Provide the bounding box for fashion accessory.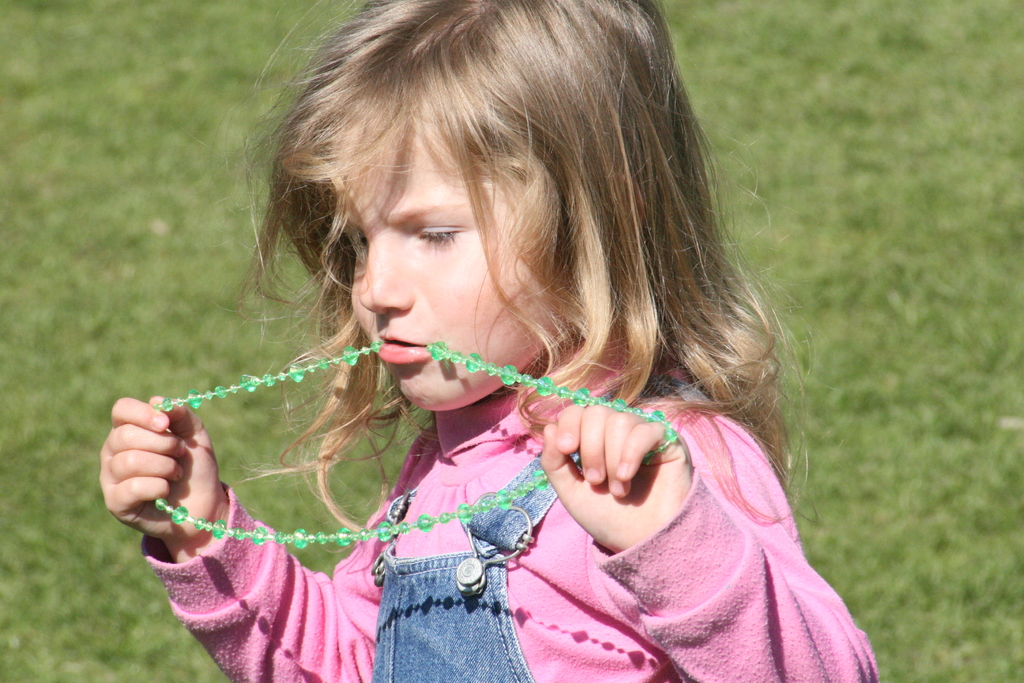
{"x1": 149, "y1": 334, "x2": 682, "y2": 551}.
